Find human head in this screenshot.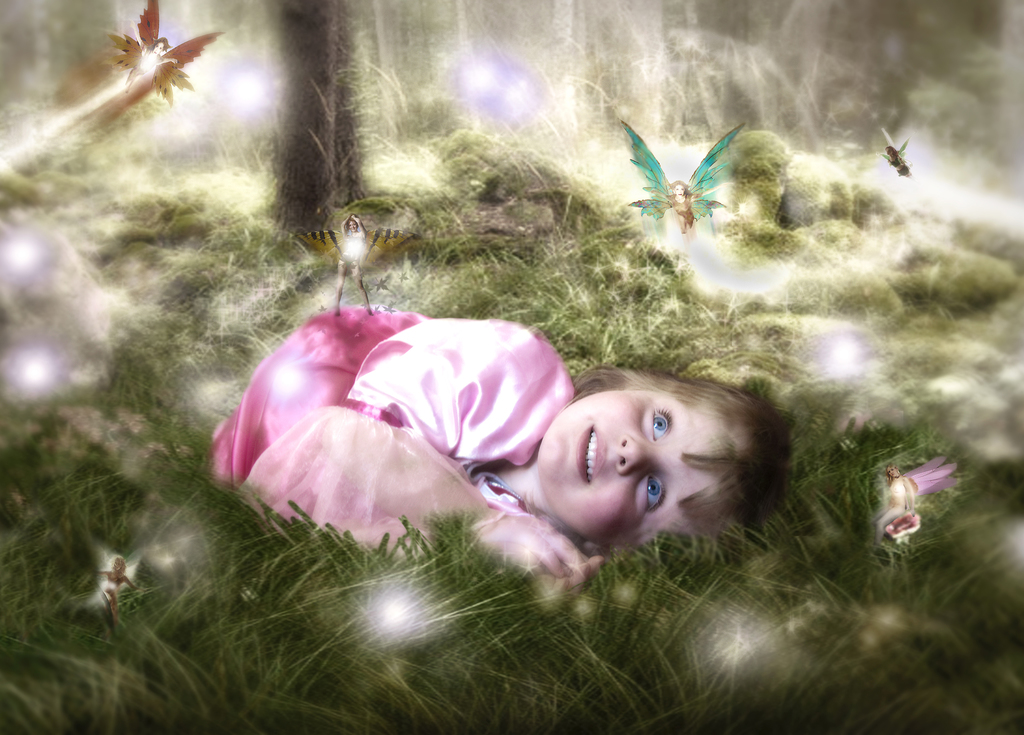
The bounding box for human head is 675,181,685,197.
